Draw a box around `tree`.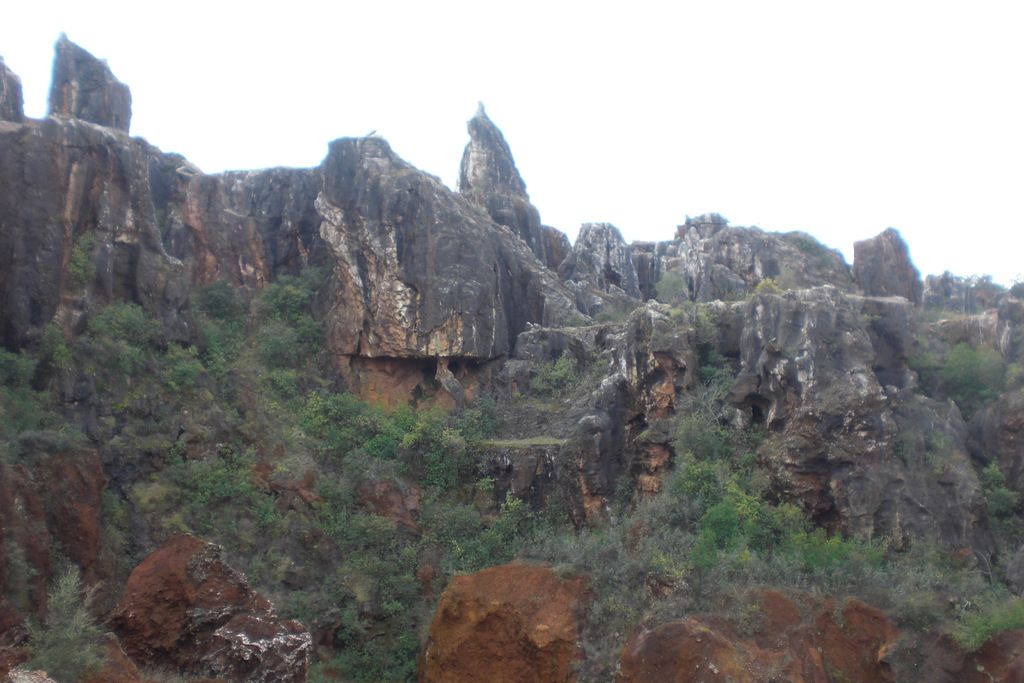
(683,490,758,609).
